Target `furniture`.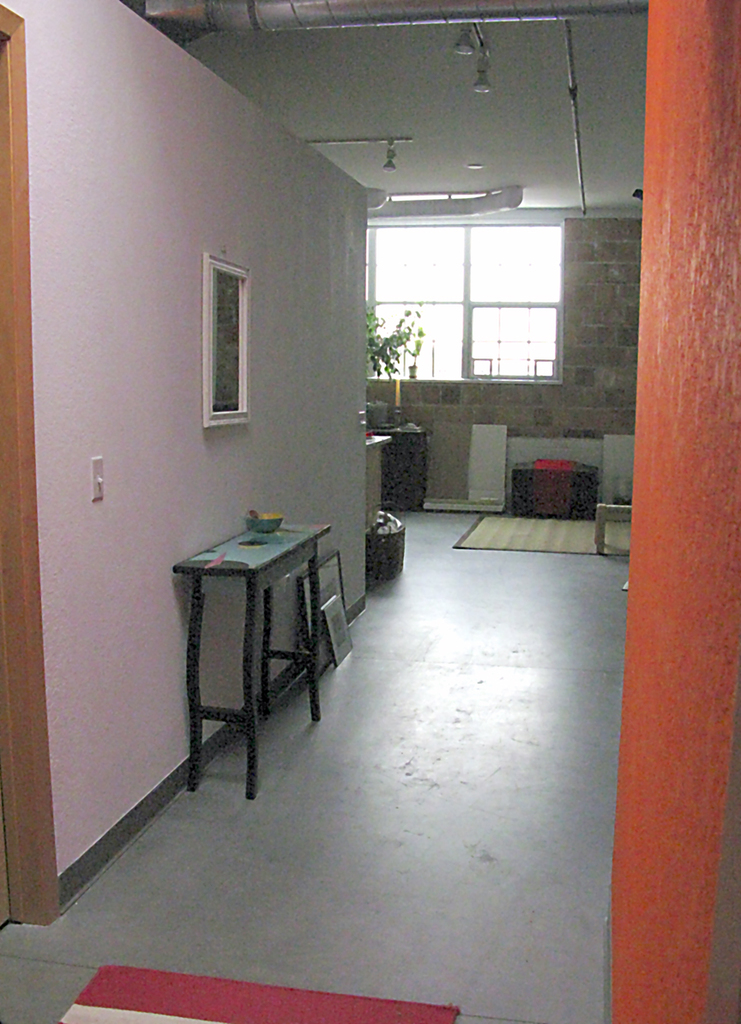
Target region: x1=172 y1=521 x2=332 y2=801.
